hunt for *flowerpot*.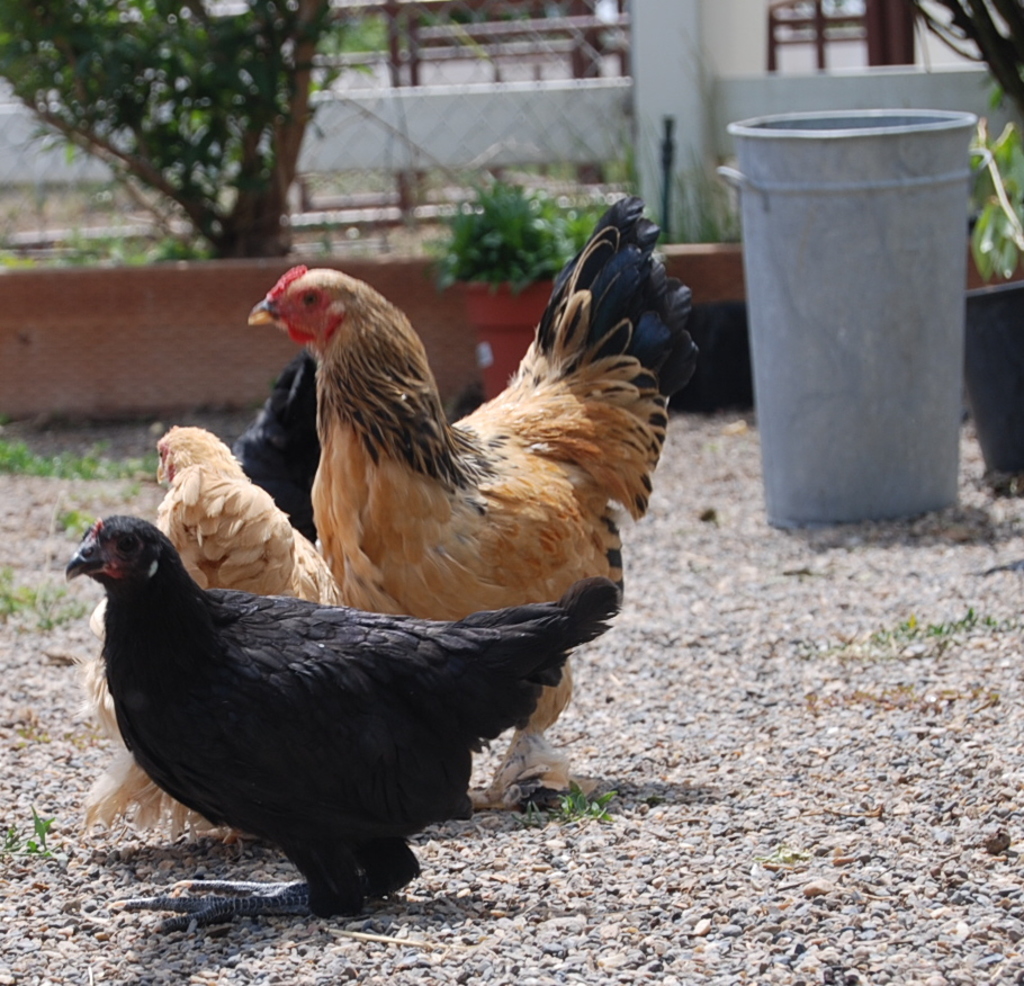
Hunted down at x1=729, y1=106, x2=970, y2=543.
